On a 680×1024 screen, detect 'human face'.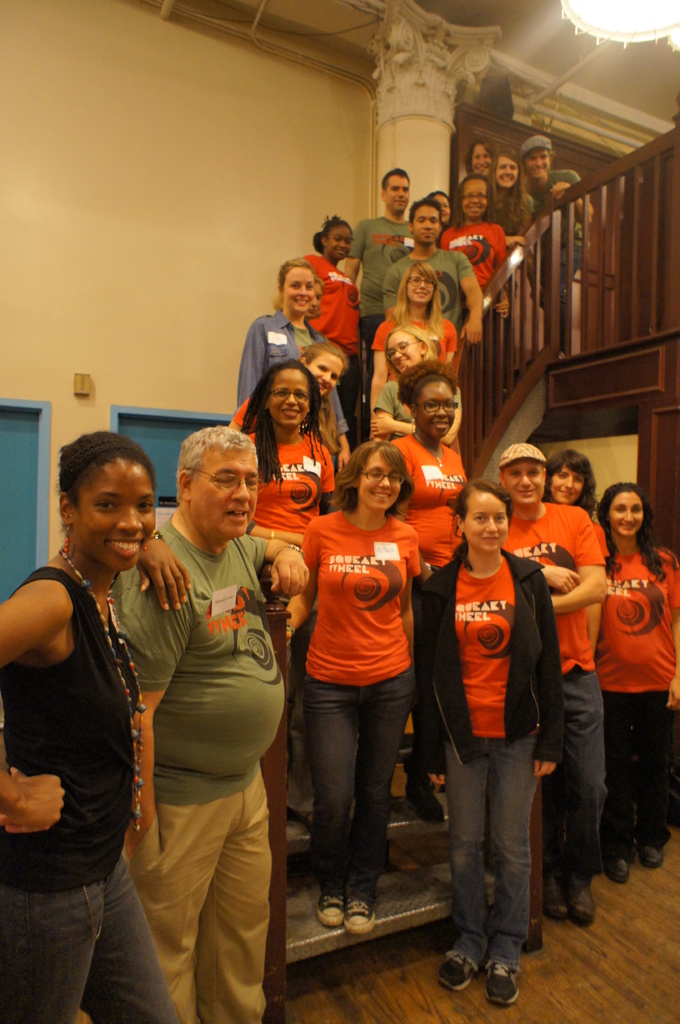
[left=77, top=458, right=155, bottom=569].
